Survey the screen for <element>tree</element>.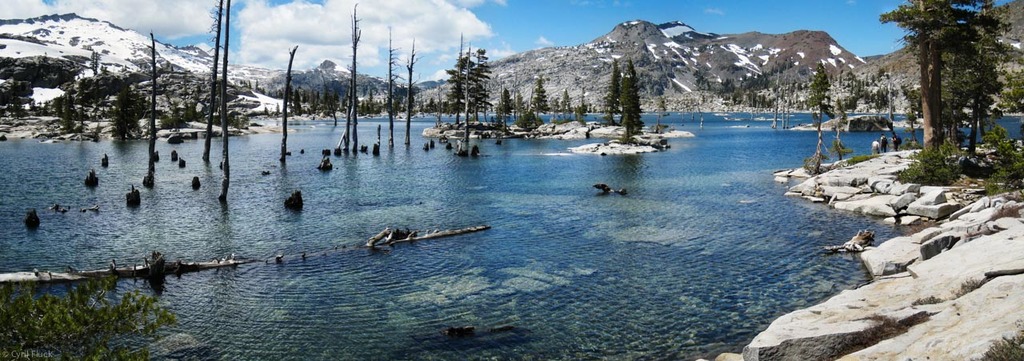
Survey found: 621, 63, 651, 142.
